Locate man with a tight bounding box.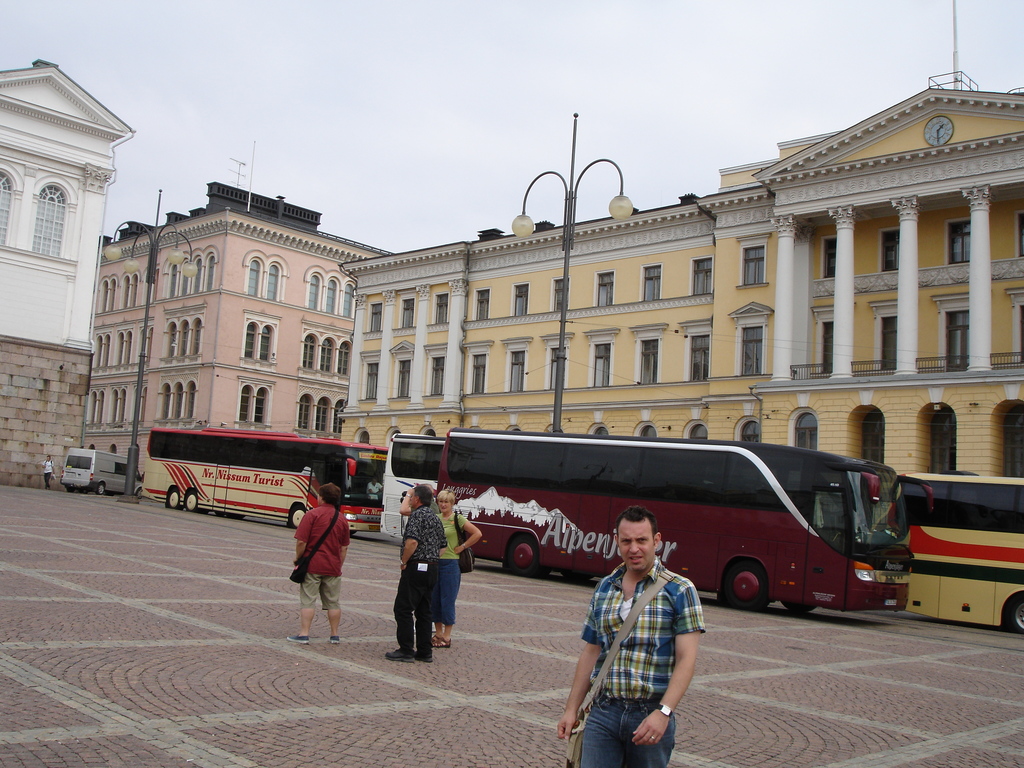
399/483/442/633.
